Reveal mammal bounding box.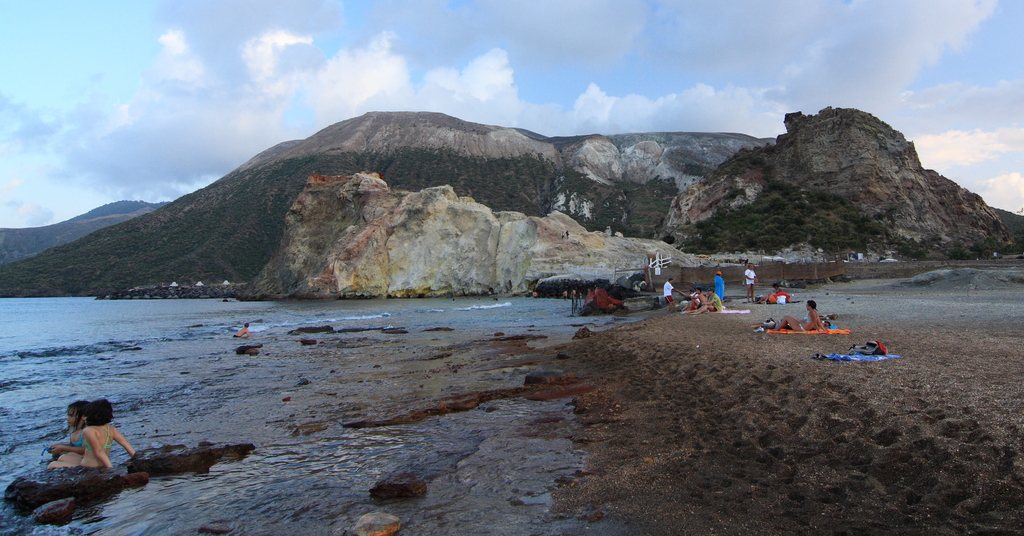
Revealed: bbox=[48, 395, 135, 473].
